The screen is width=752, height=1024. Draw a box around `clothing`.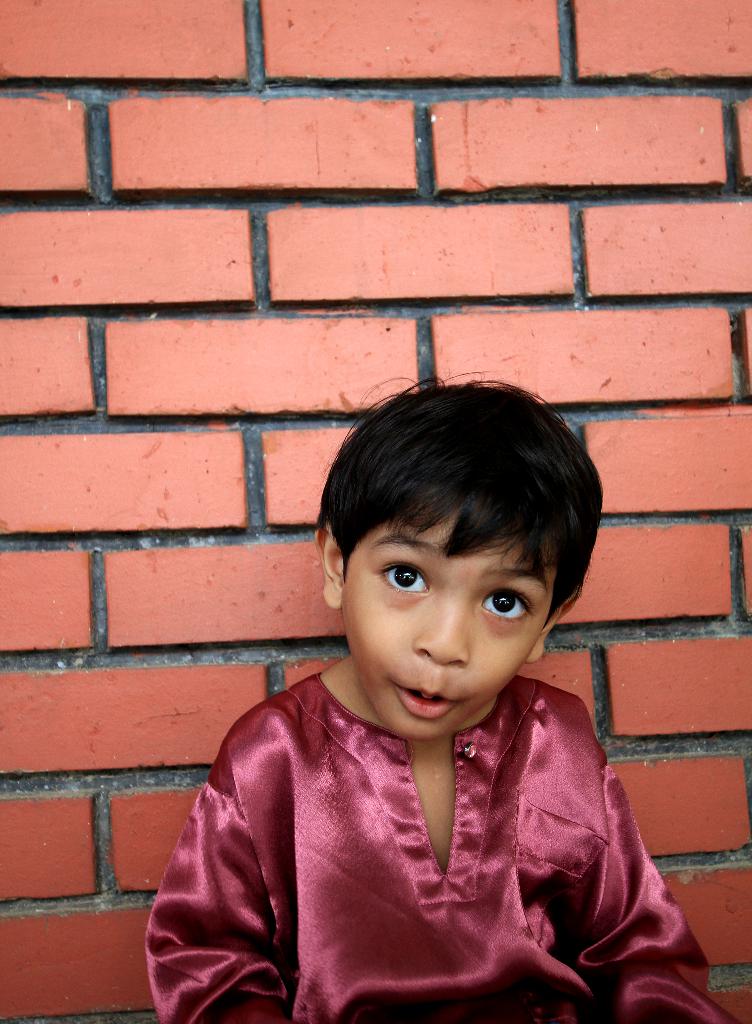
[left=135, top=606, right=707, bottom=1014].
